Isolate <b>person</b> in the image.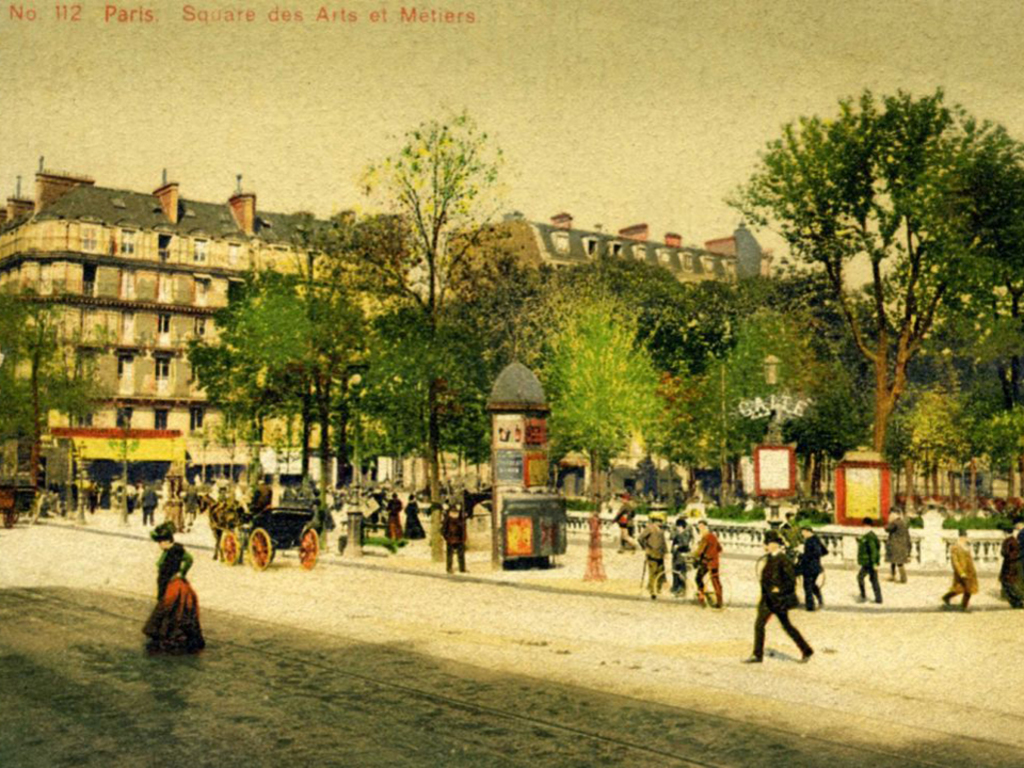
Isolated region: select_region(692, 518, 725, 604).
